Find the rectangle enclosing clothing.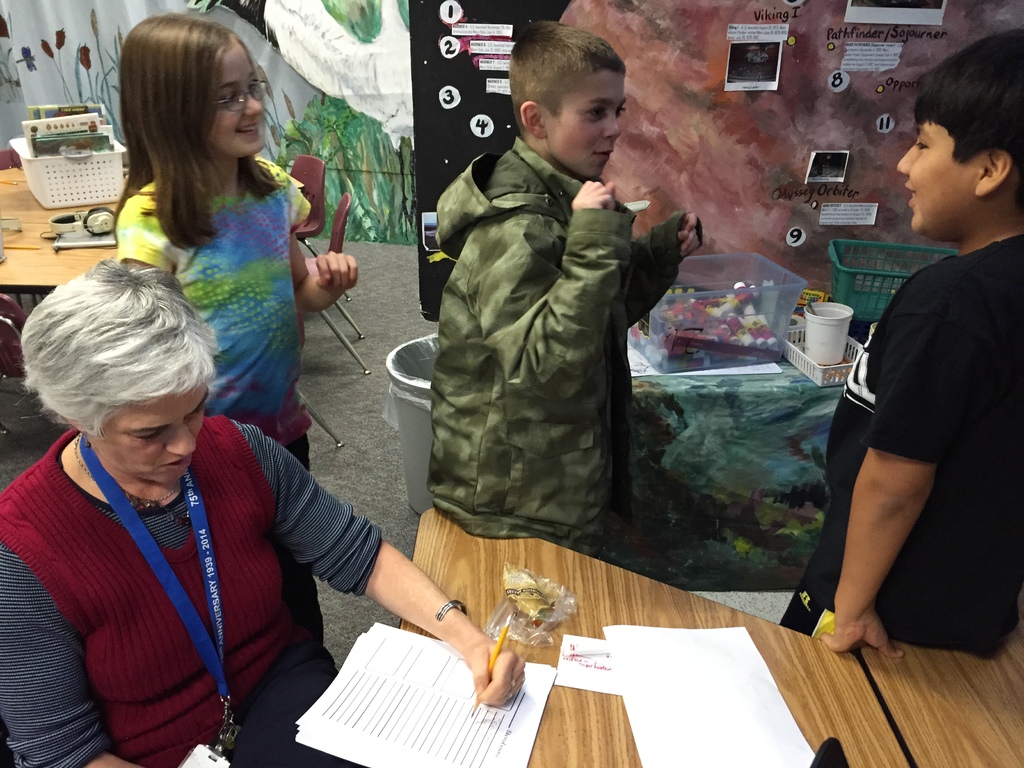
box=[766, 236, 1023, 654].
